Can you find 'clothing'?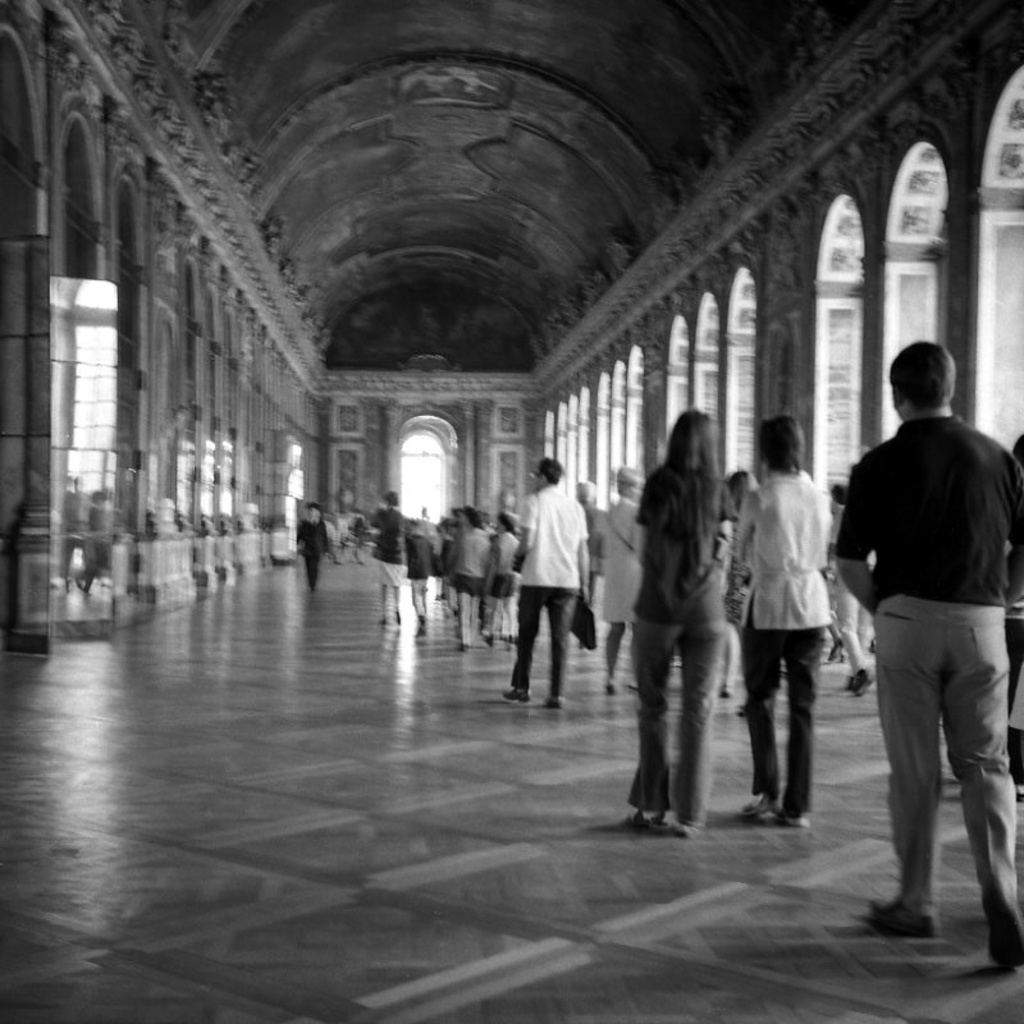
Yes, bounding box: select_region(744, 475, 829, 618).
